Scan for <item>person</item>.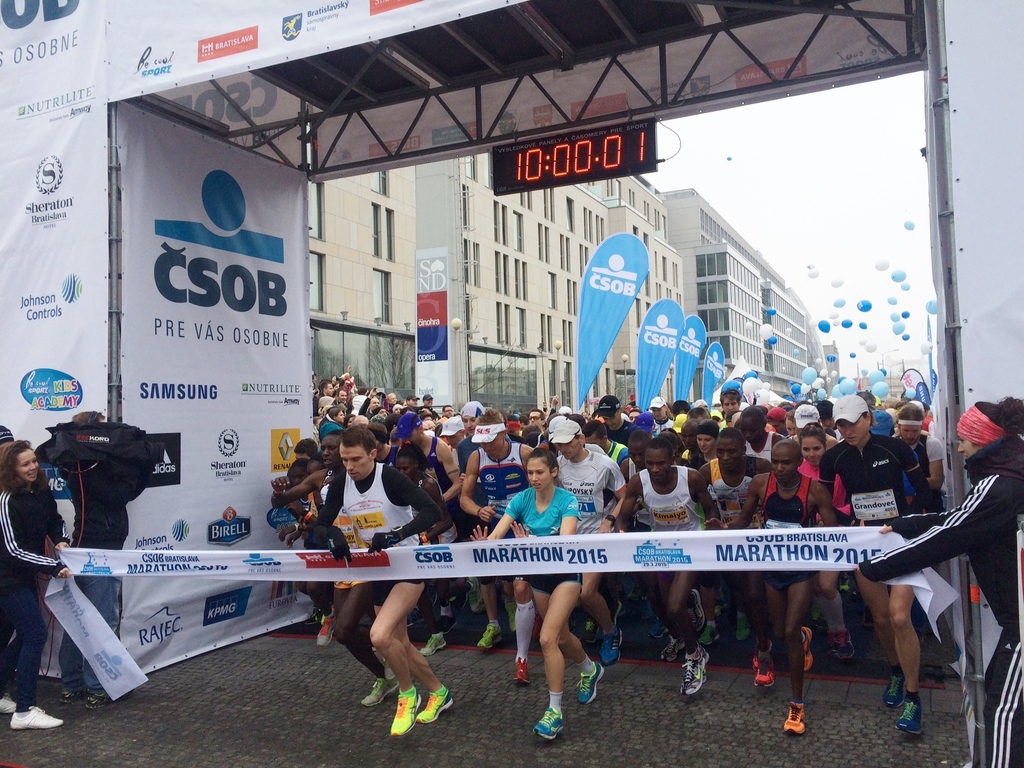
Scan result: region(298, 412, 451, 737).
